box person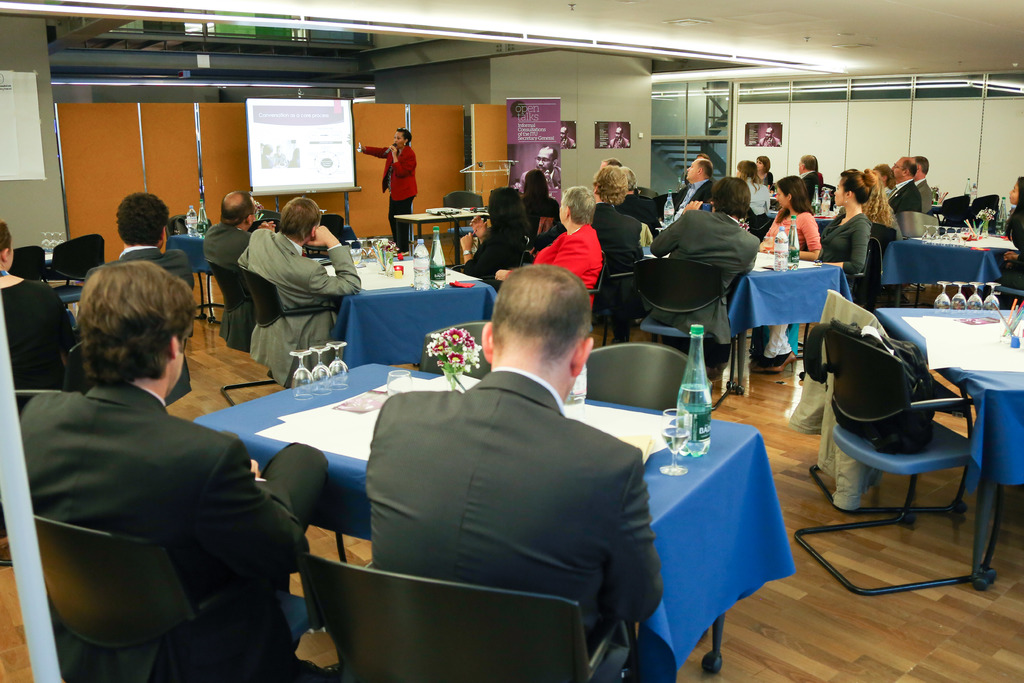
<bbox>13, 255, 338, 682</bbox>
